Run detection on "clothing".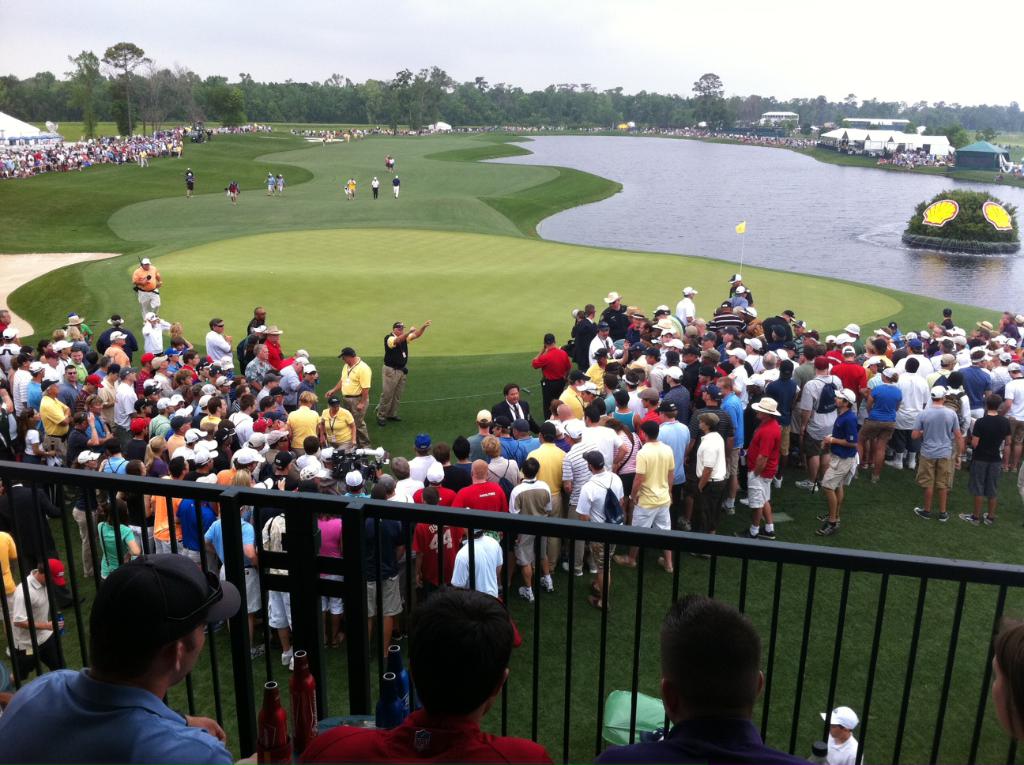
Result: region(0, 665, 235, 764).
